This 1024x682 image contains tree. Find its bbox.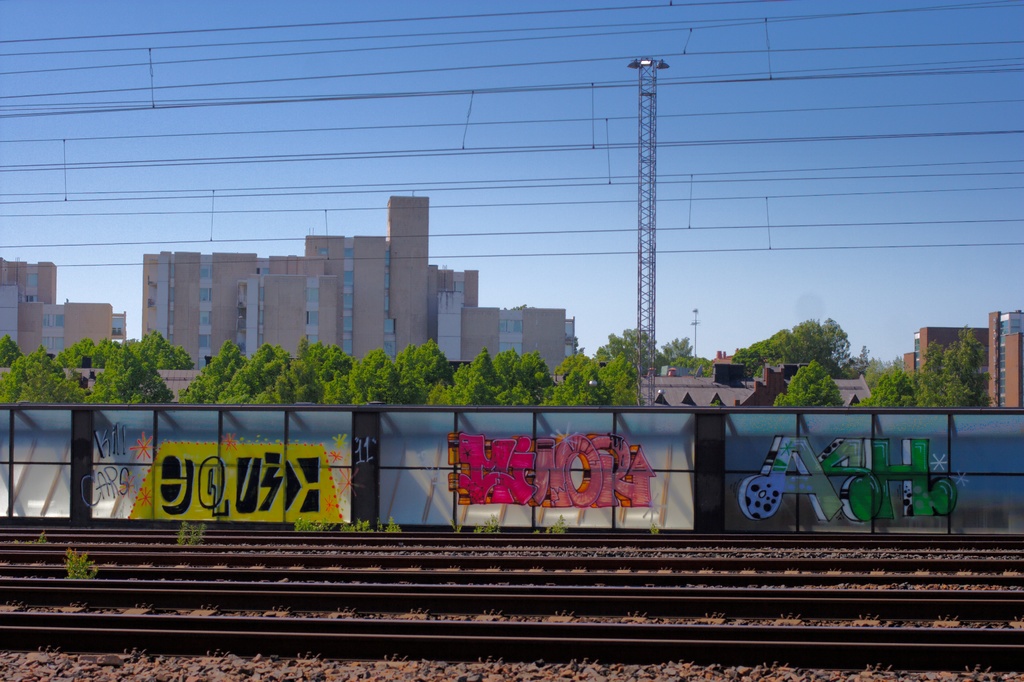
rect(724, 309, 878, 373).
